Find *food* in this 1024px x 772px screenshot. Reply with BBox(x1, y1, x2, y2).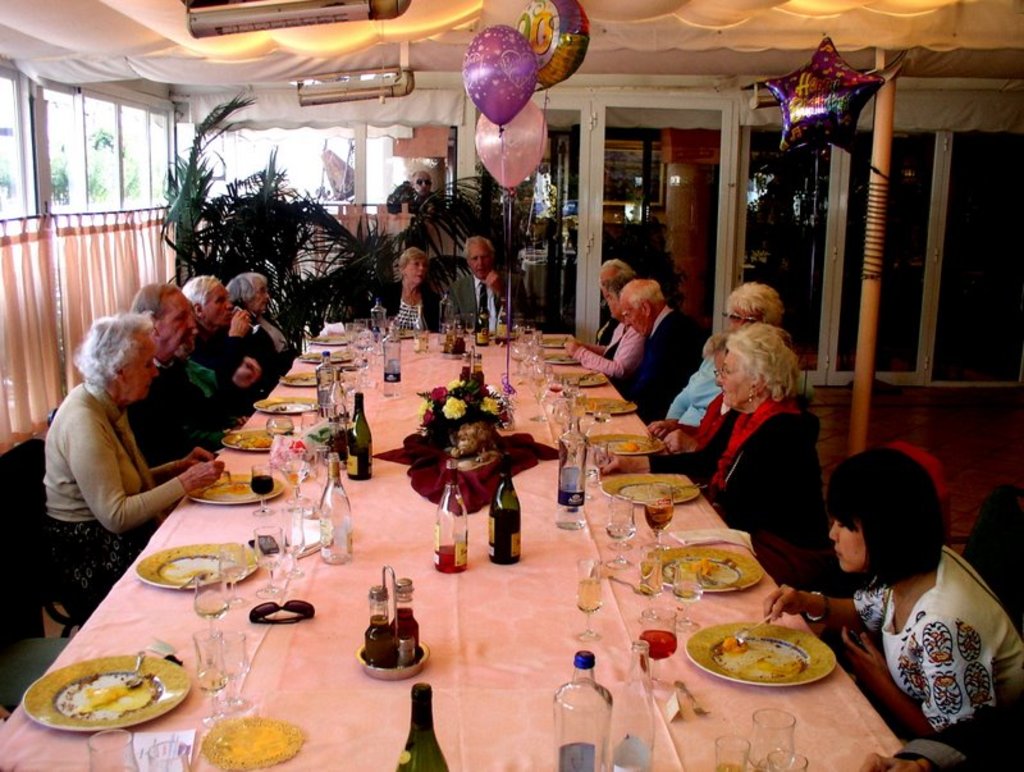
BBox(712, 634, 804, 682).
